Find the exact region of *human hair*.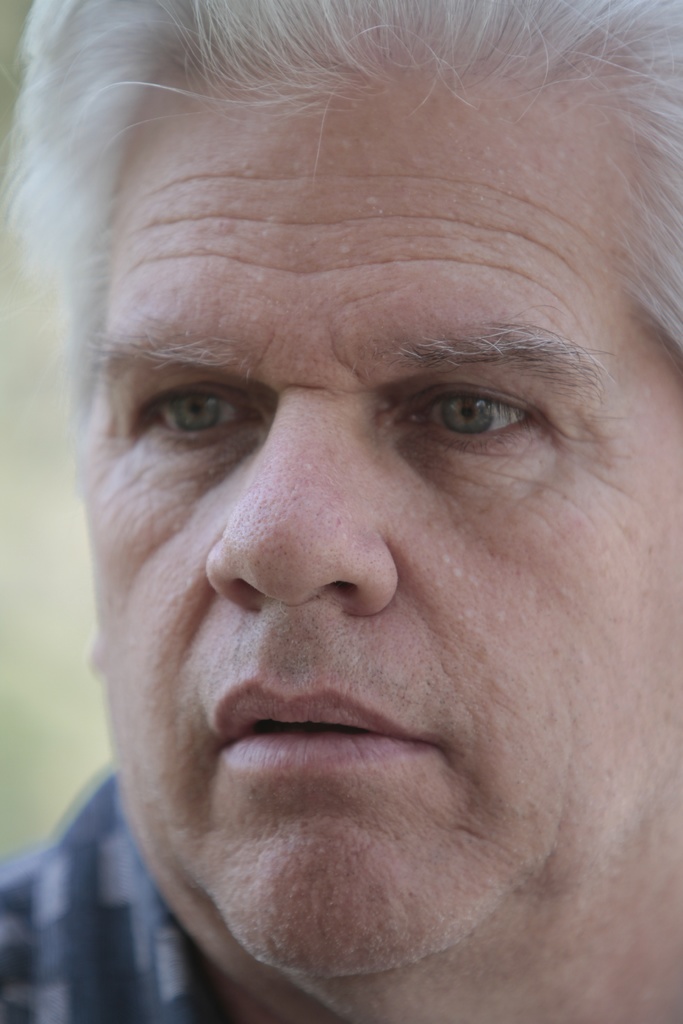
Exact region: BBox(0, 6, 634, 380).
